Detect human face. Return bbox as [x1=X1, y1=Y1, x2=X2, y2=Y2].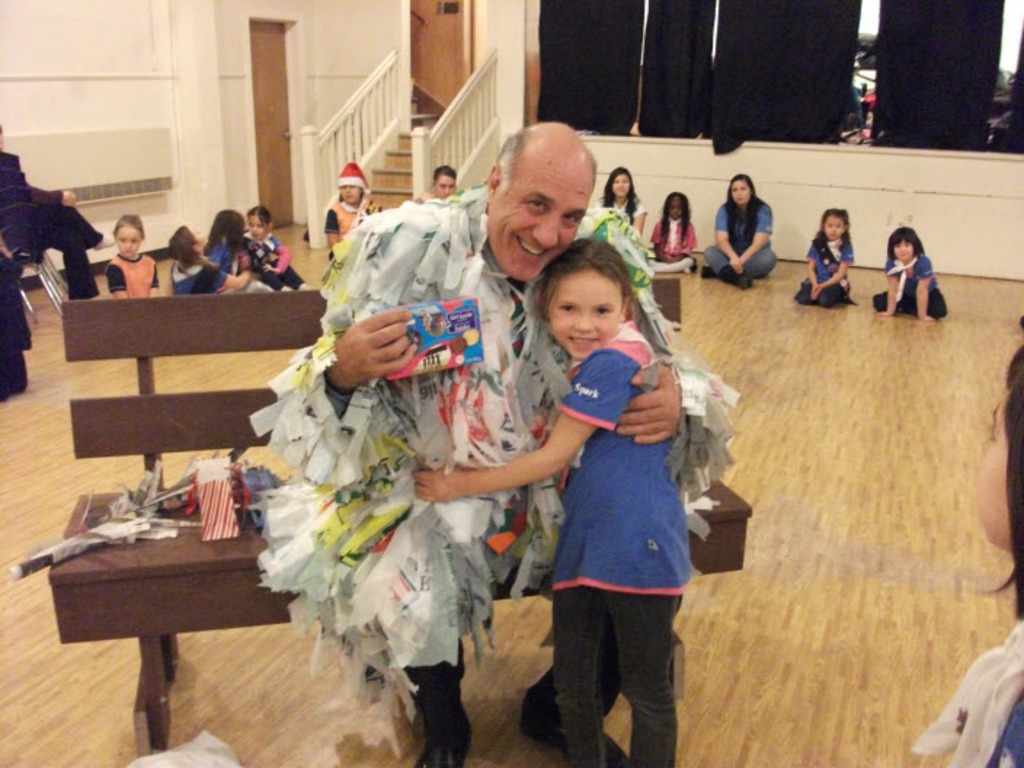
[x1=611, y1=172, x2=628, y2=196].
